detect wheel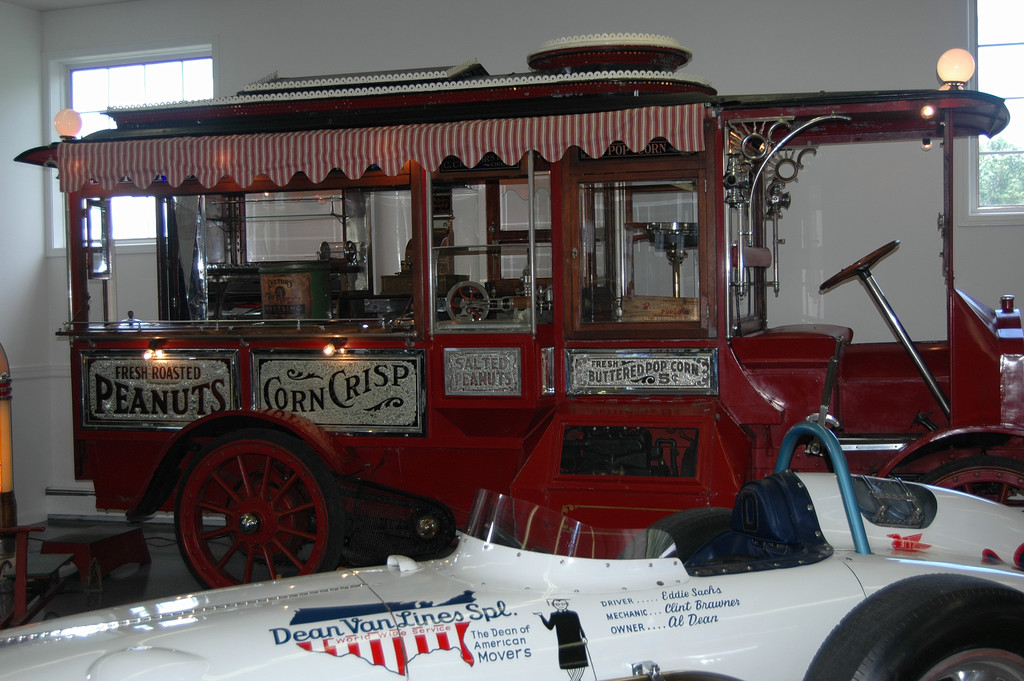
region(803, 571, 1023, 680)
